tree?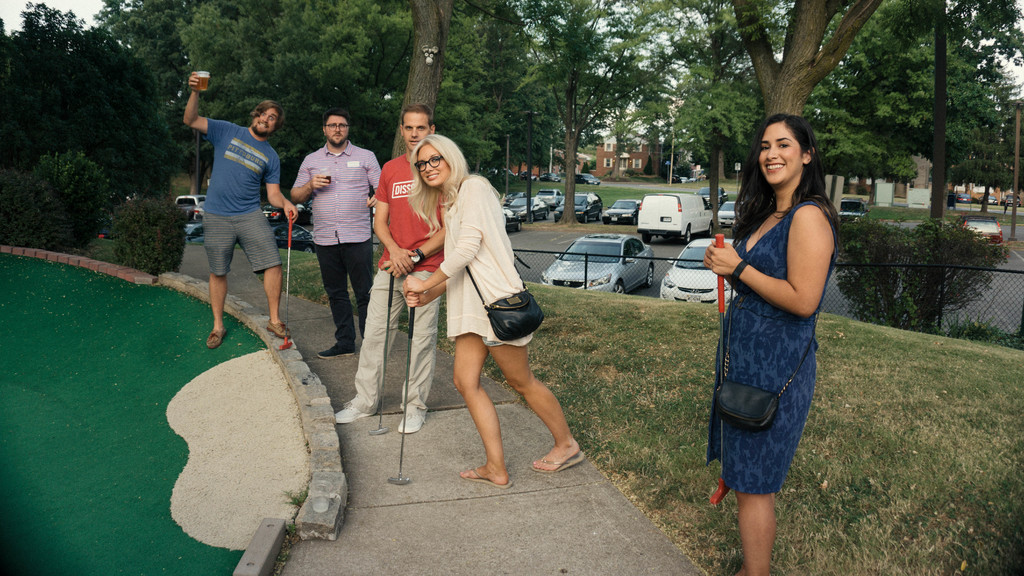
733,0,876,116
